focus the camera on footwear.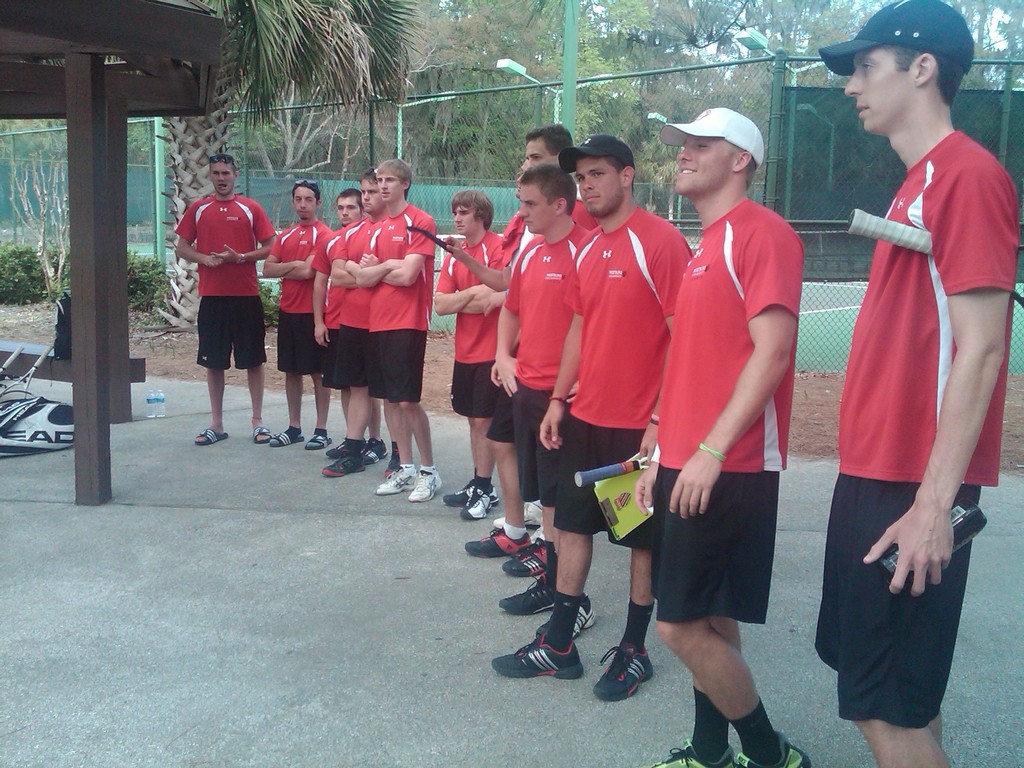
Focus region: <box>266,434,302,447</box>.
